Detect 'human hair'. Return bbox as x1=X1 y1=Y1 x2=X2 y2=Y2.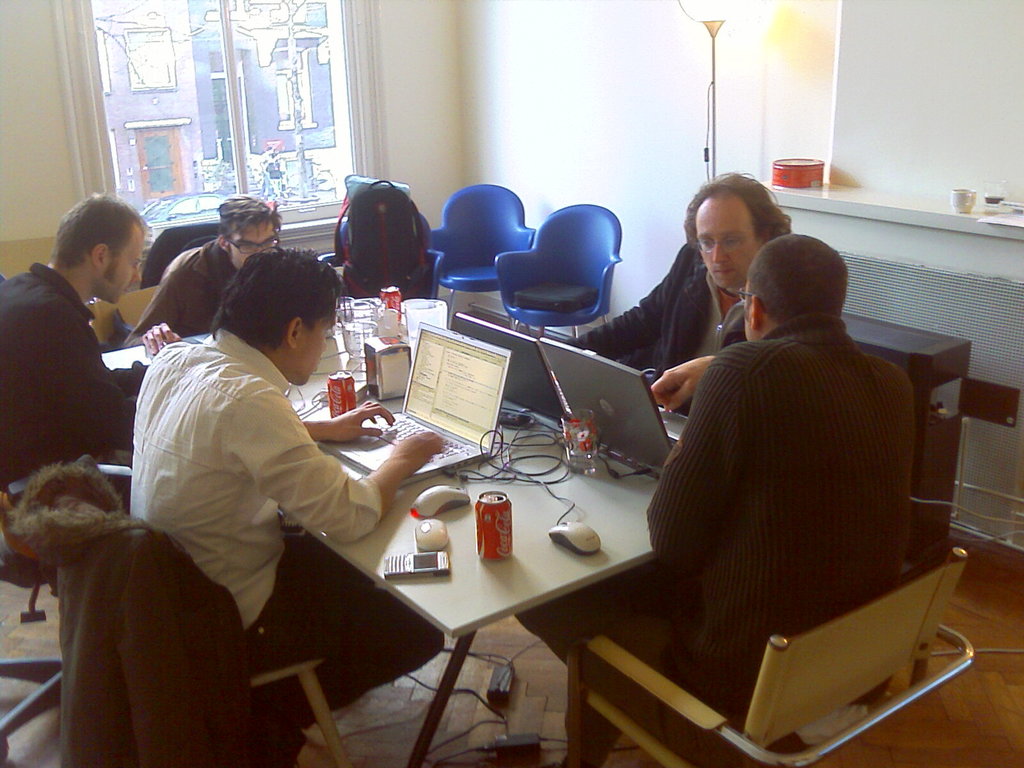
x1=216 y1=192 x2=285 y2=246.
